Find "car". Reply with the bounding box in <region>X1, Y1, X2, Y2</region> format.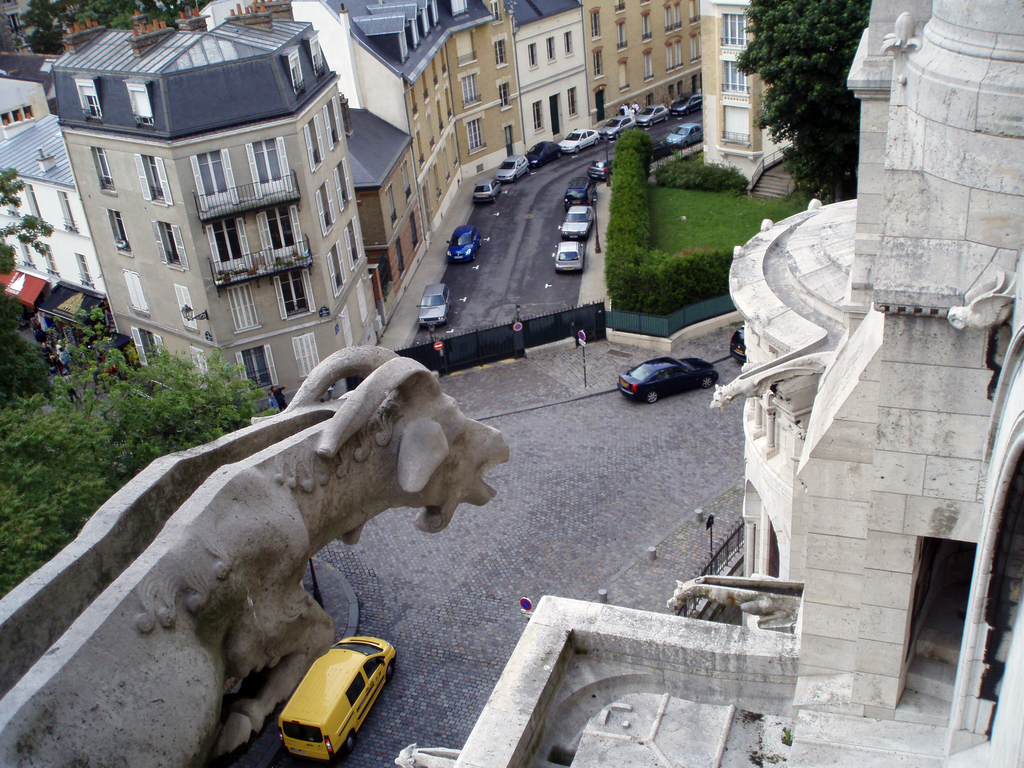
<region>564, 177, 598, 206</region>.
